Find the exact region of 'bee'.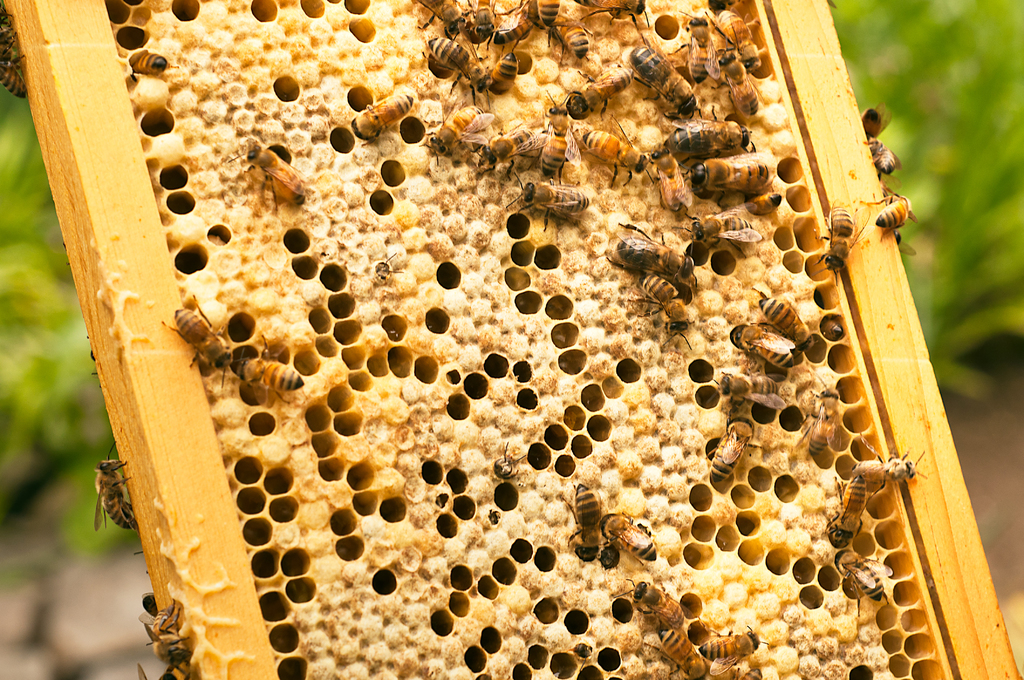
Exact region: (618, 567, 684, 639).
